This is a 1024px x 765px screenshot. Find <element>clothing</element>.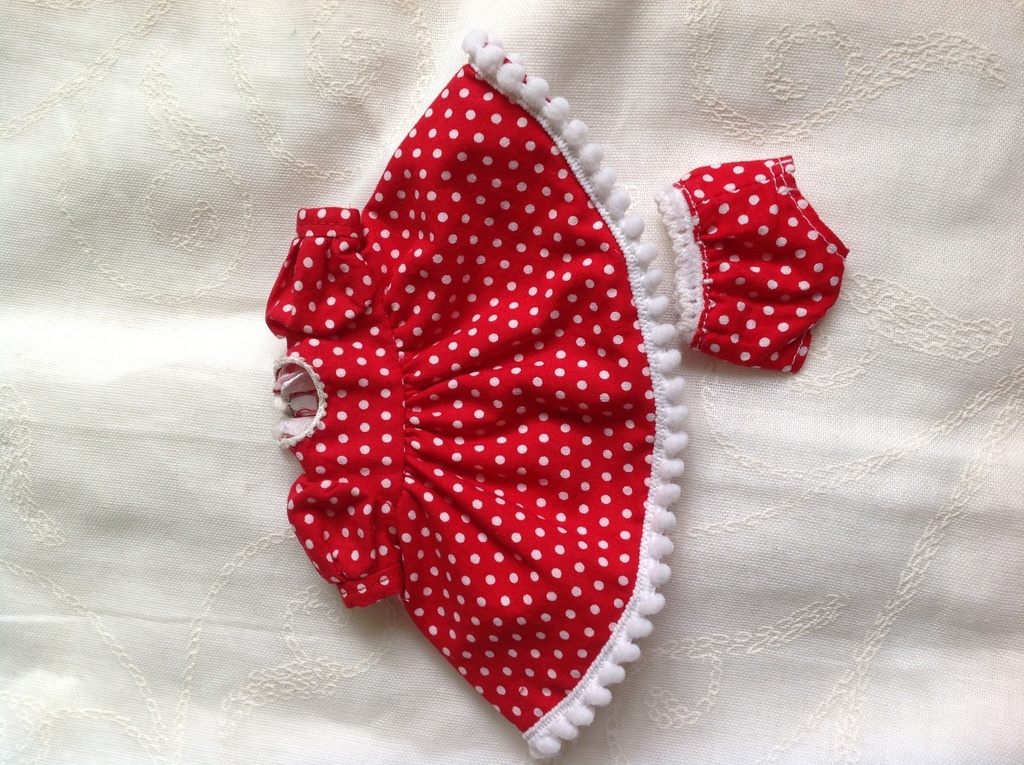
Bounding box: {"left": 256, "top": 28, "right": 862, "bottom": 757}.
